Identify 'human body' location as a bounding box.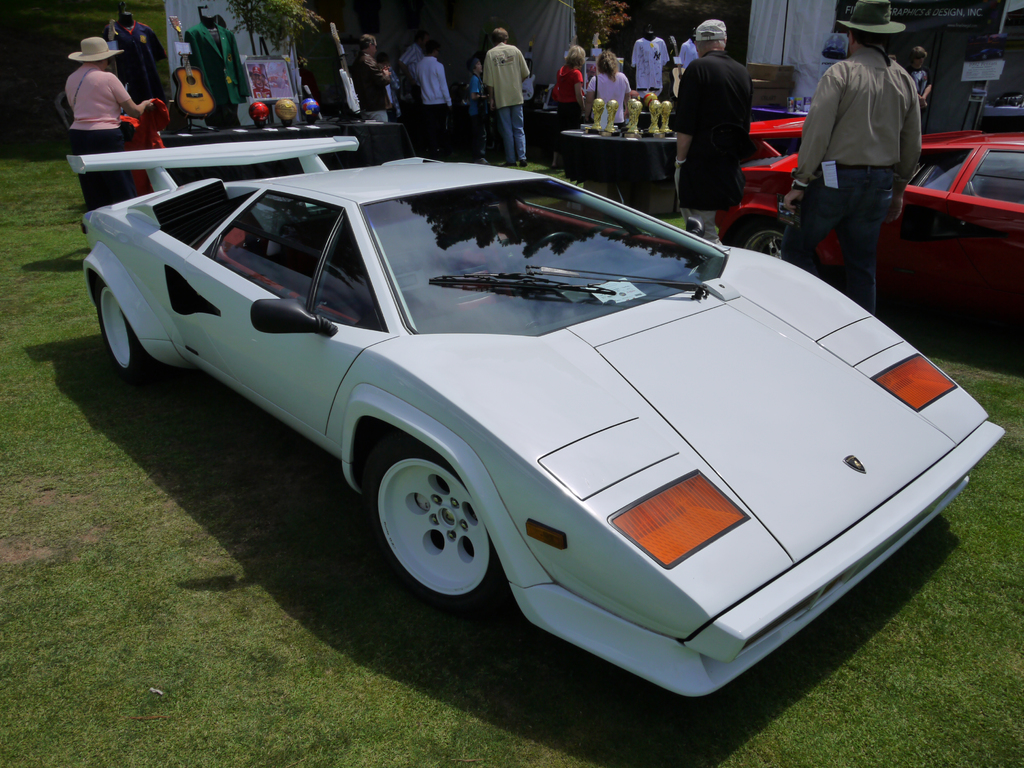
x1=69 y1=36 x2=152 y2=214.
